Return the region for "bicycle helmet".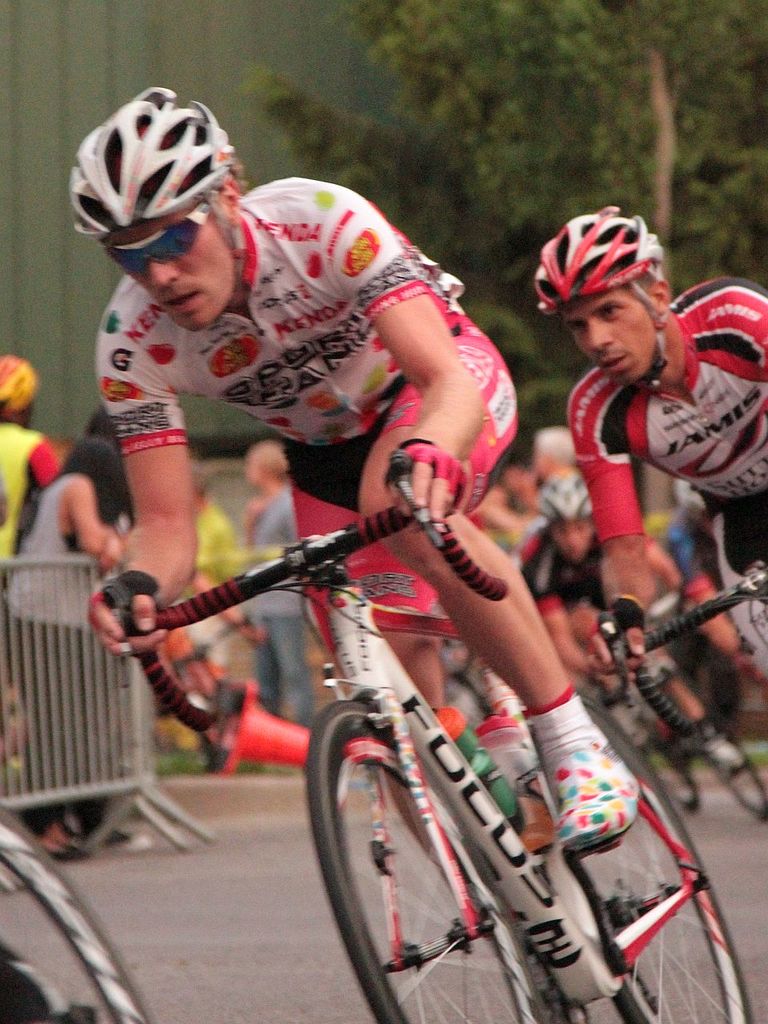
(x1=71, y1=84, x2=237, y2=239).
